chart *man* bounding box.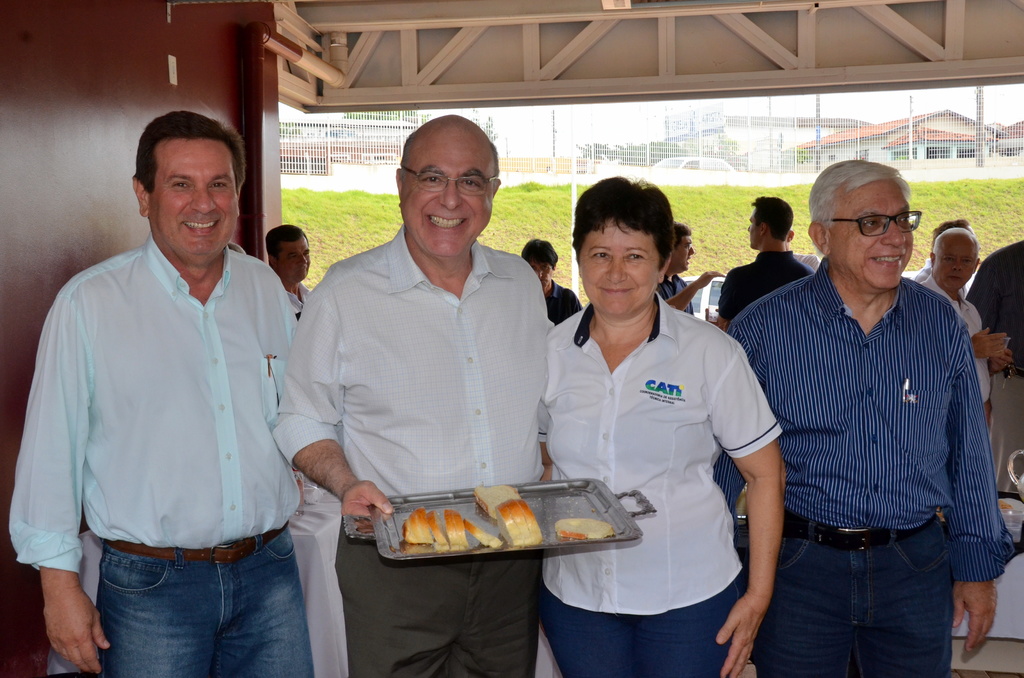
Charted: region(657, 223, 722, 318).
